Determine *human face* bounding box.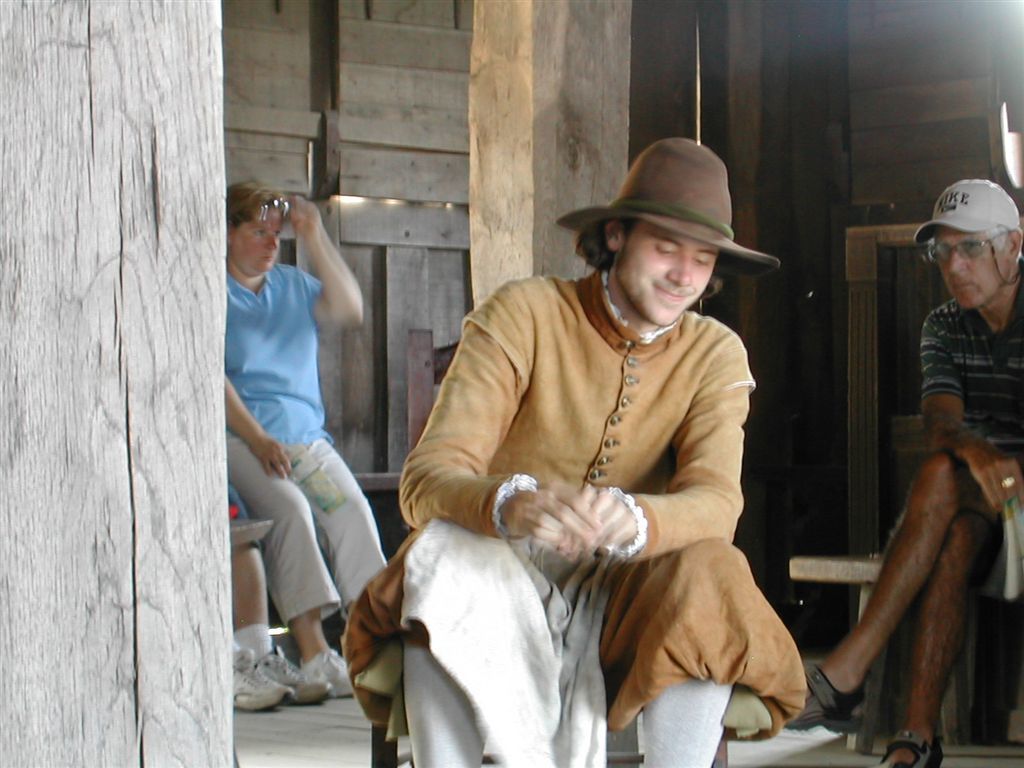
Determined: Rect(612, 228, 713, 323).
